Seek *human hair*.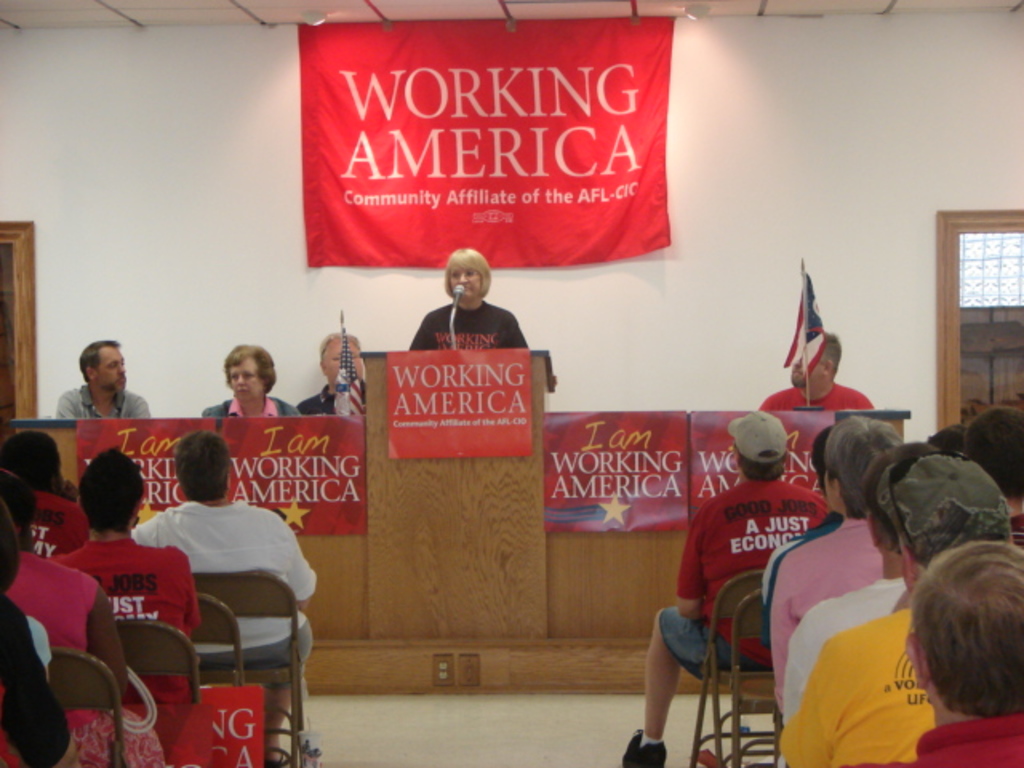
pyautogui.locateOnScreen(738, 450, 789, 482).
